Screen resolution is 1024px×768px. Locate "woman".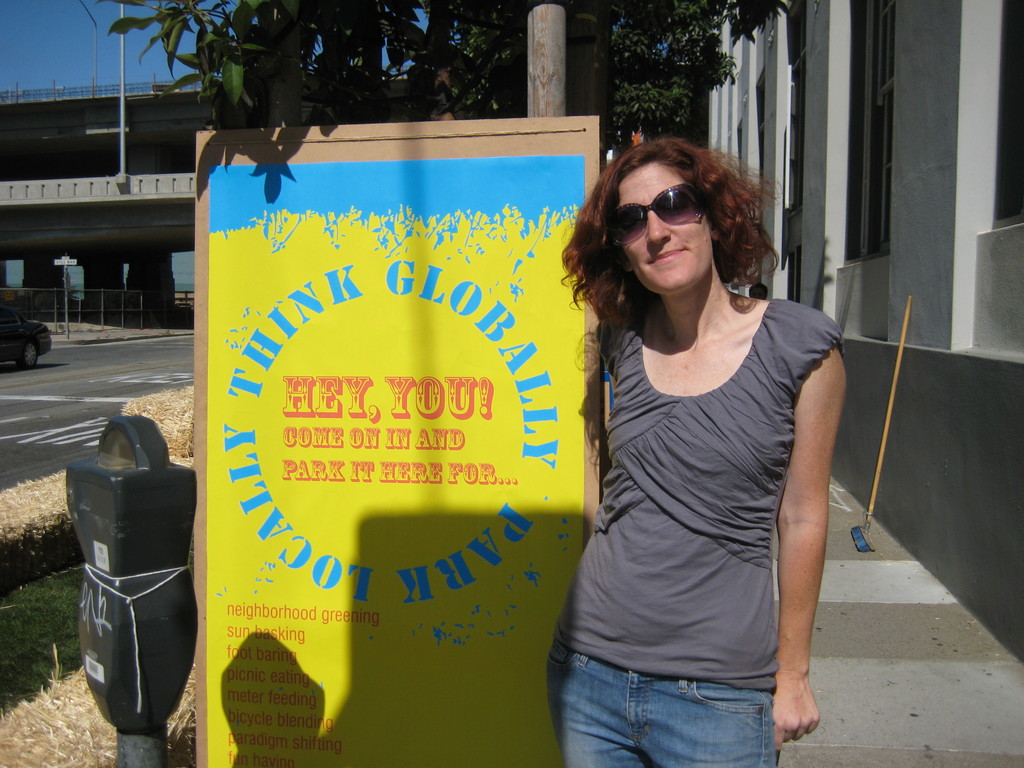
529/117/865/765.
